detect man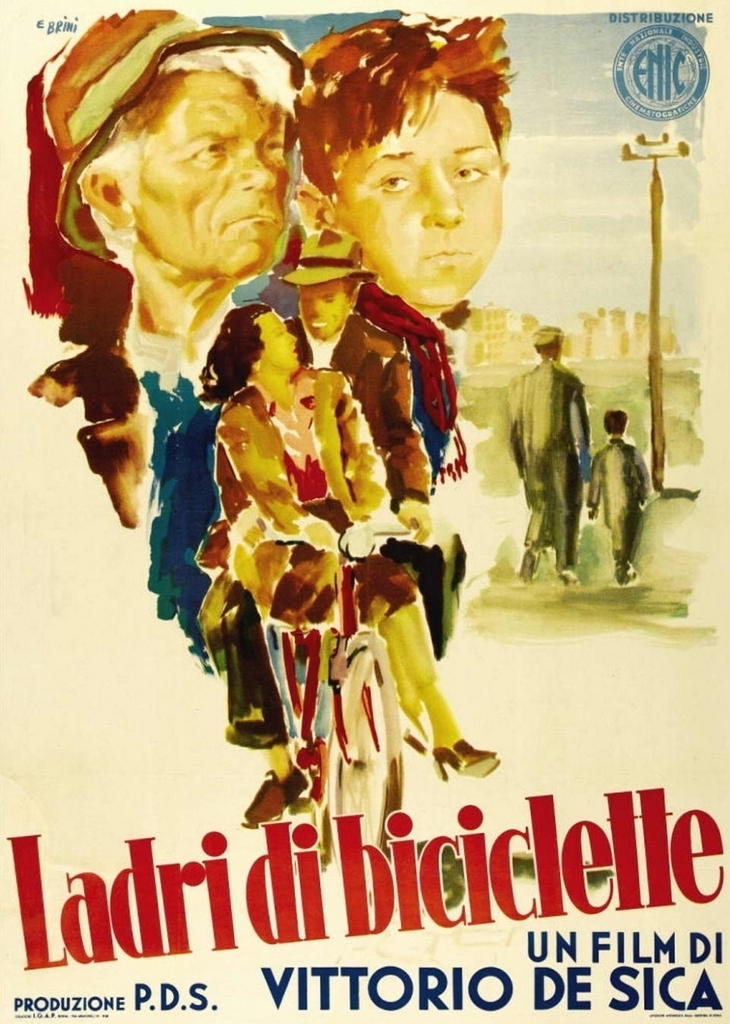
bbox=(200, 218, 439, 825)
